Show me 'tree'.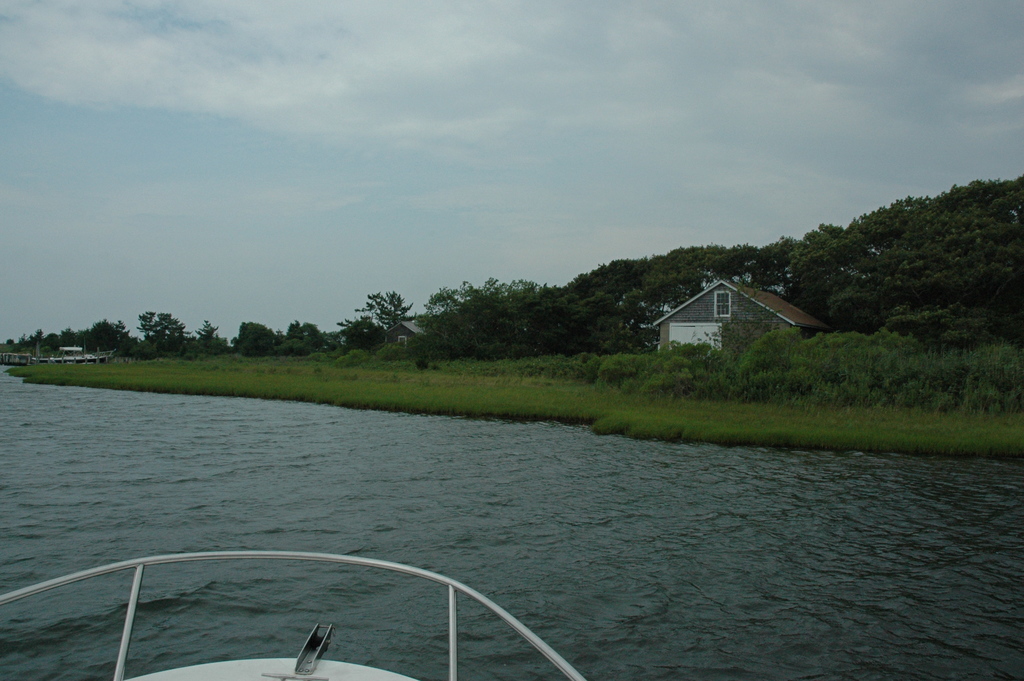
'tree' is here: {"x1": 237, "y1": 324, "x2": 276, "y2": 352}.
